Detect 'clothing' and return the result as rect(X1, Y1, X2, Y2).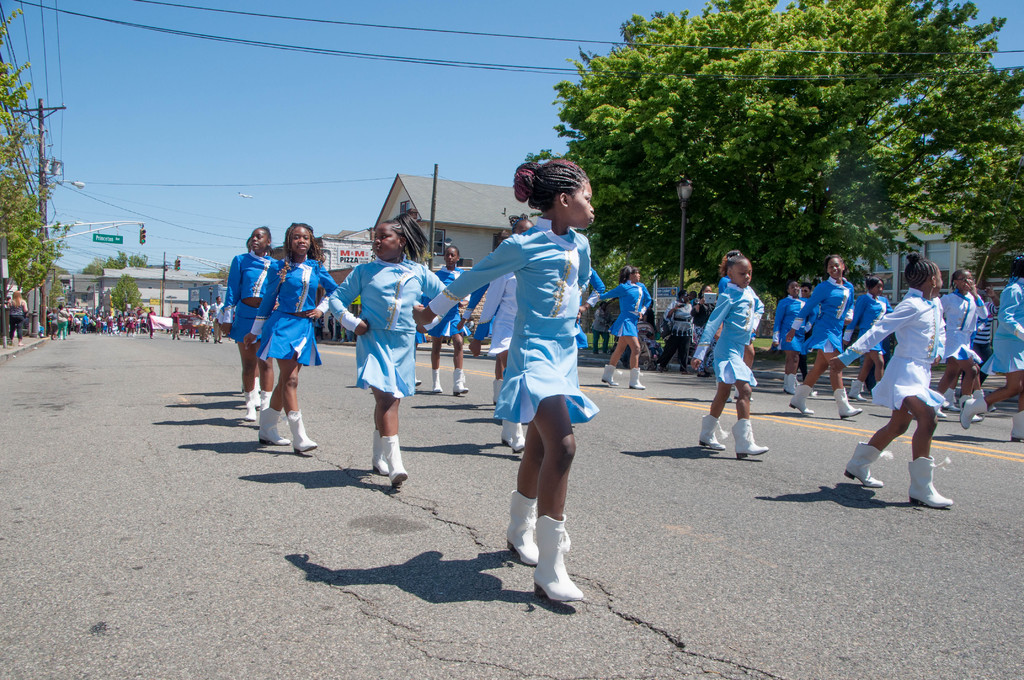
rect(55, 309, 68, 343).
